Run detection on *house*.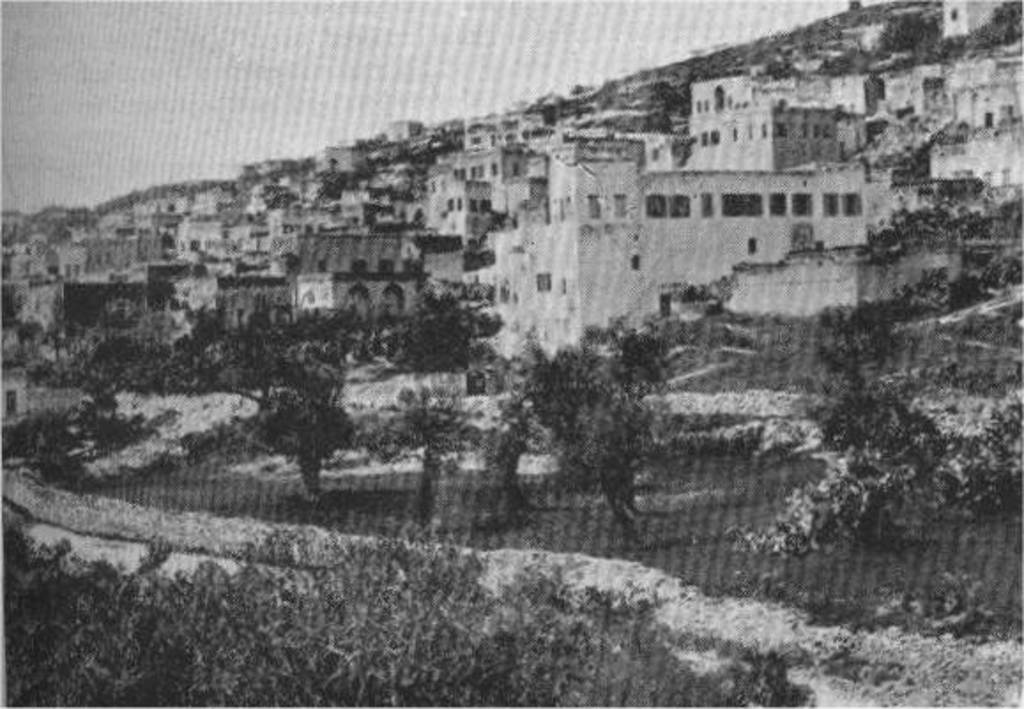
Result: (left=313, top=129, right=389, bottom=184).
